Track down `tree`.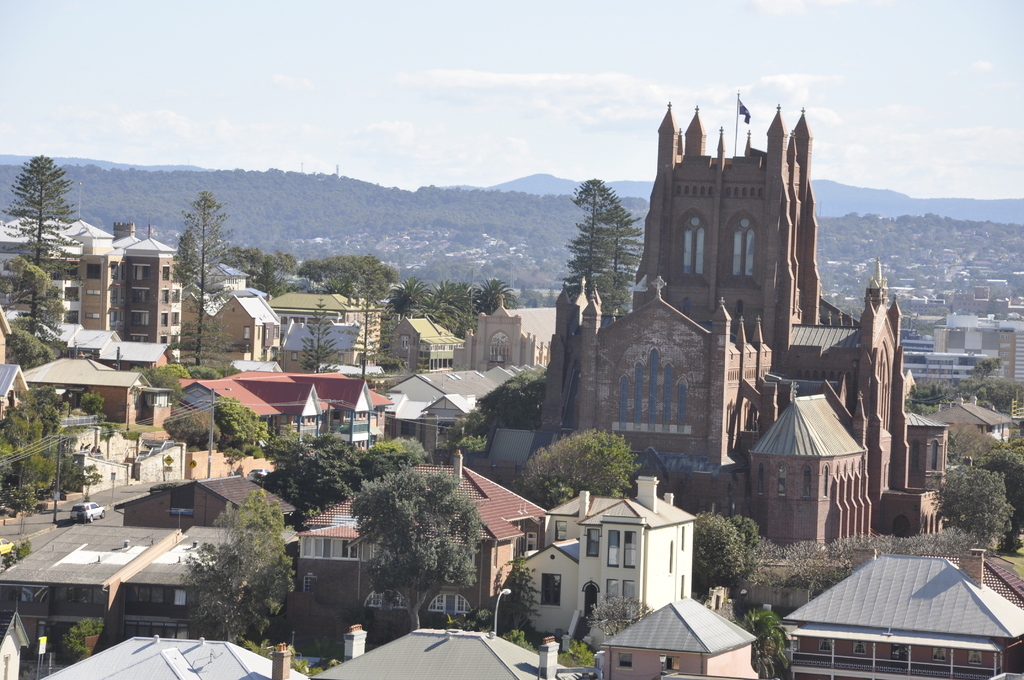
Tracked to Rect(230, 245, 298, 300).
